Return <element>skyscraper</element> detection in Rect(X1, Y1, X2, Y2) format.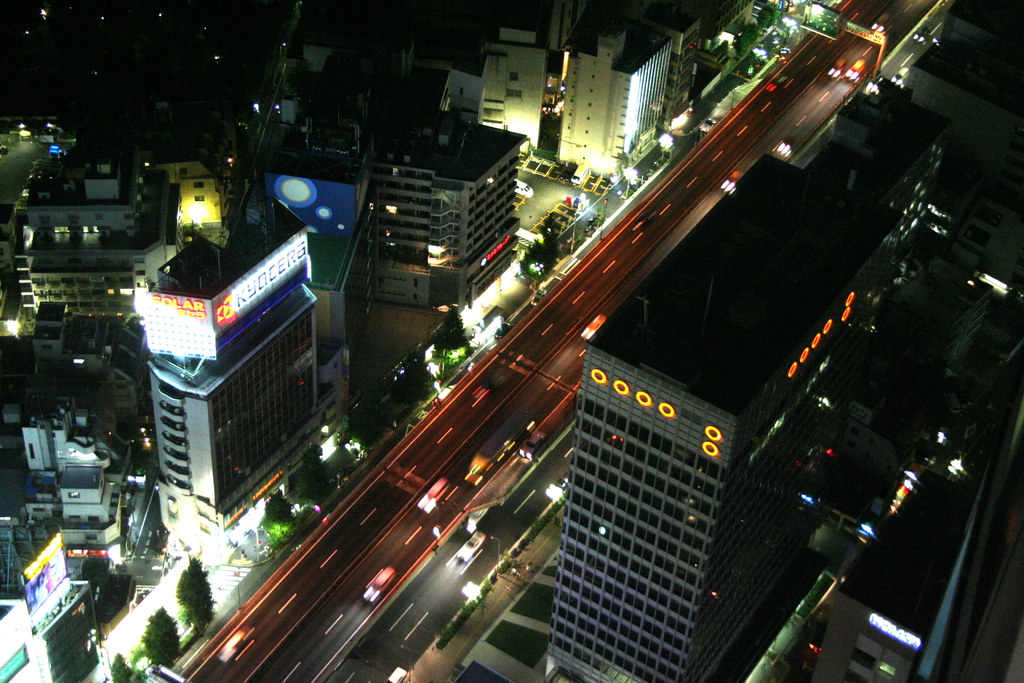
Rect(693, 0, 767, 78).
